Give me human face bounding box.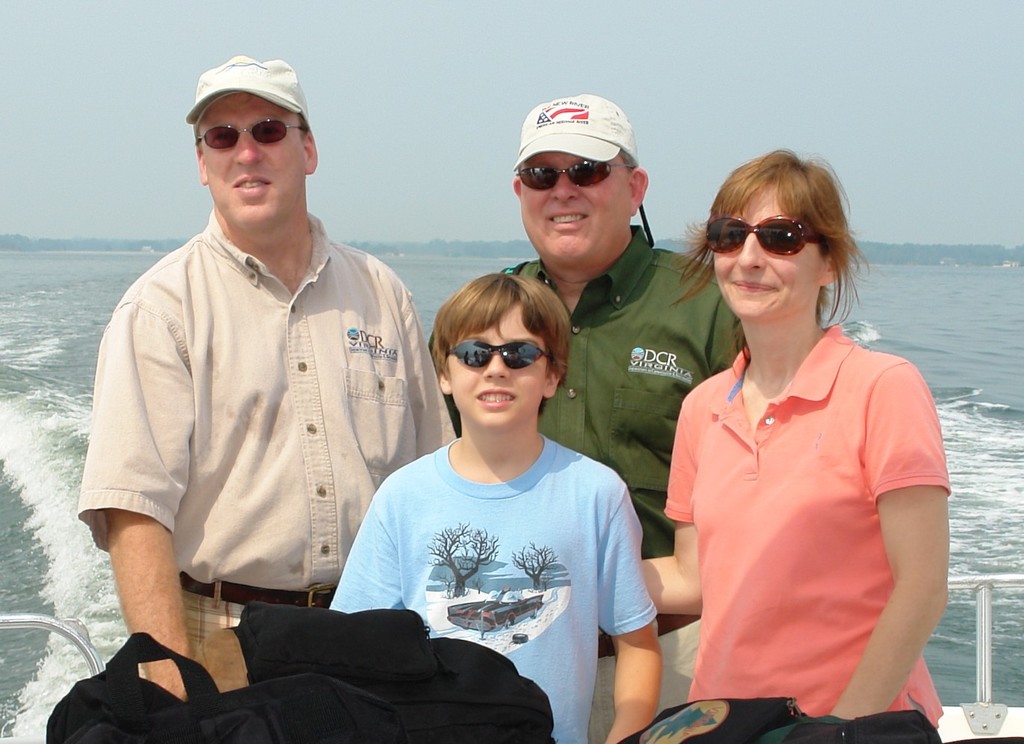
(left=719, top=195, right=817, bottom=321).
